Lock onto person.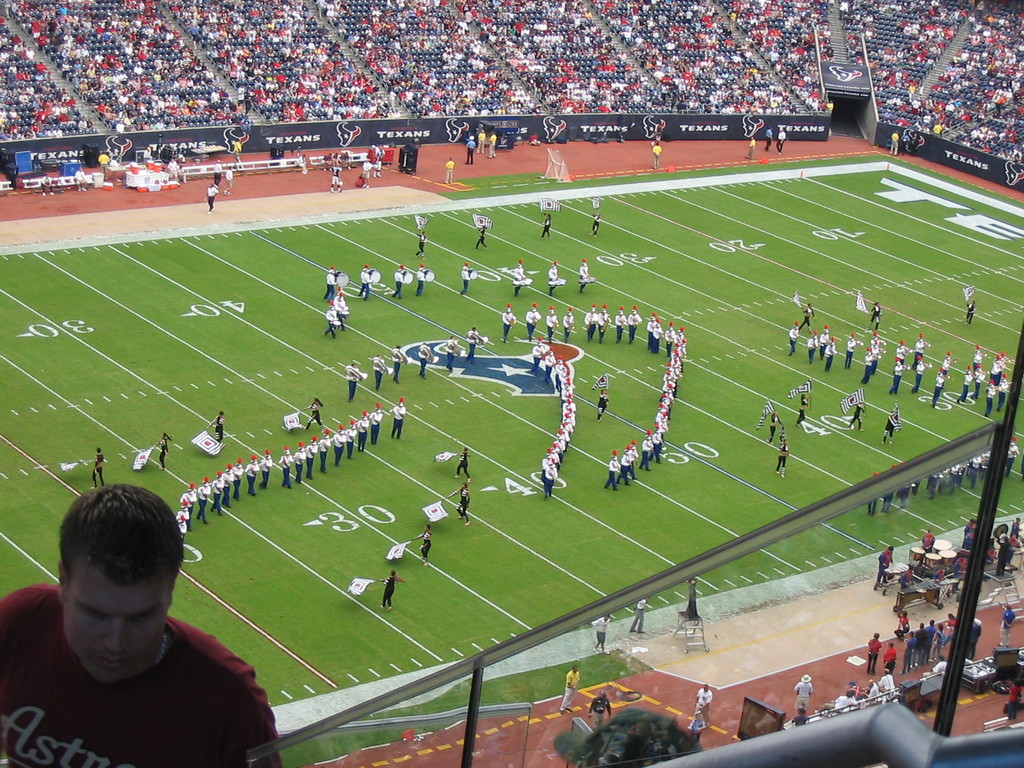
Locked: (left=413, top=519, right=433, bottom=566).
